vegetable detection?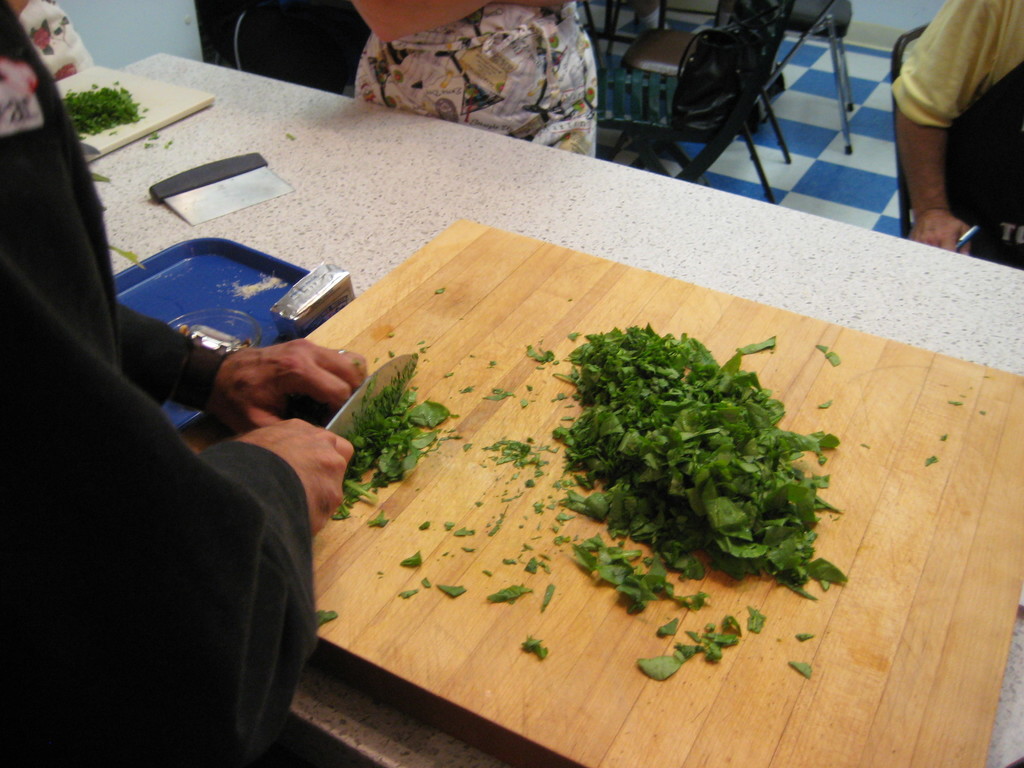
crop(468, 351, 478, 362)
